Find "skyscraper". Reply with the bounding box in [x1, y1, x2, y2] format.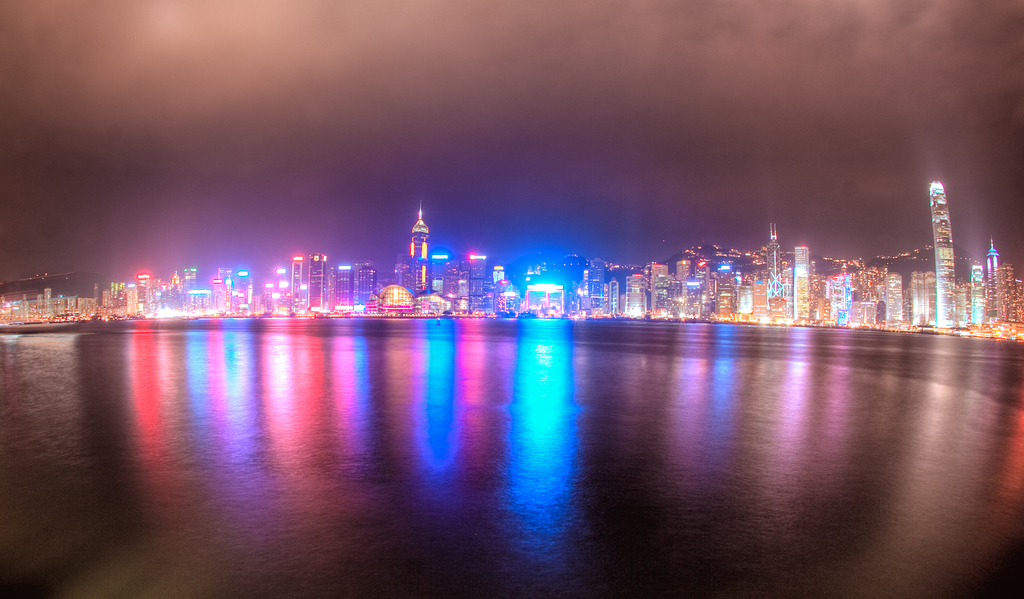
[652, 262, 673, 284].
